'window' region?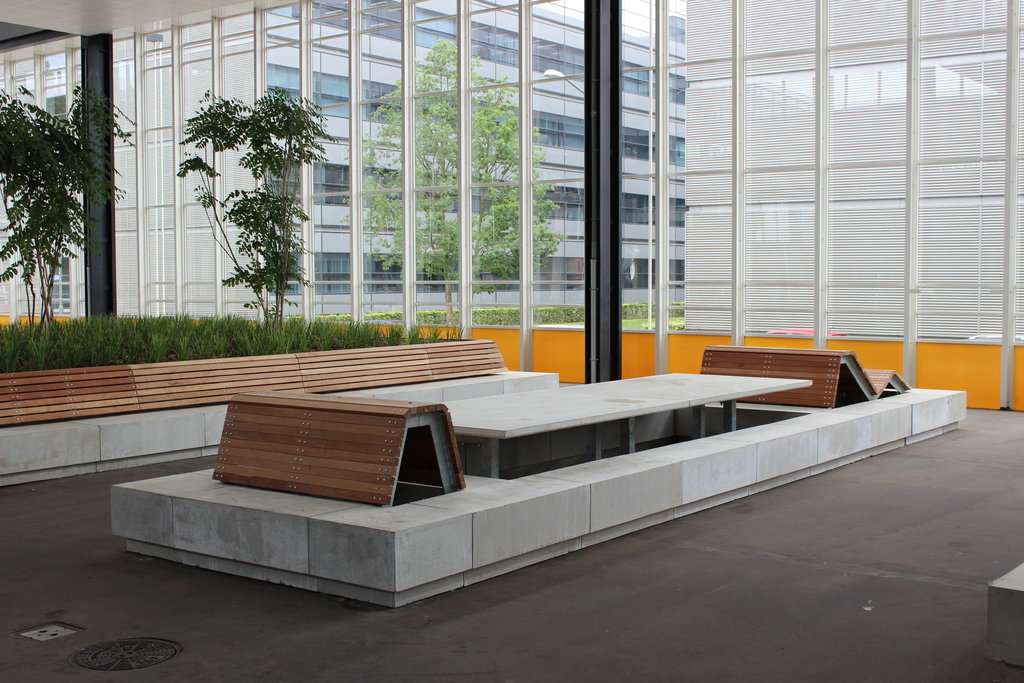
box=[531, 253, 588, 292]
